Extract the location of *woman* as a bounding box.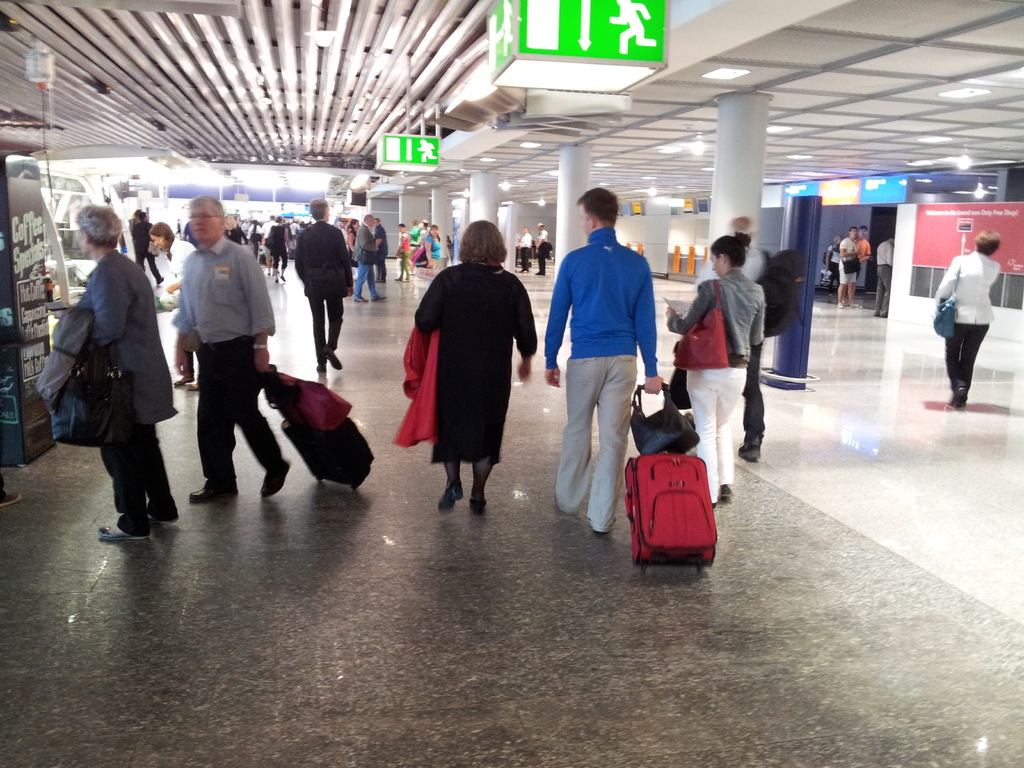
665, 228, 768, 508.
